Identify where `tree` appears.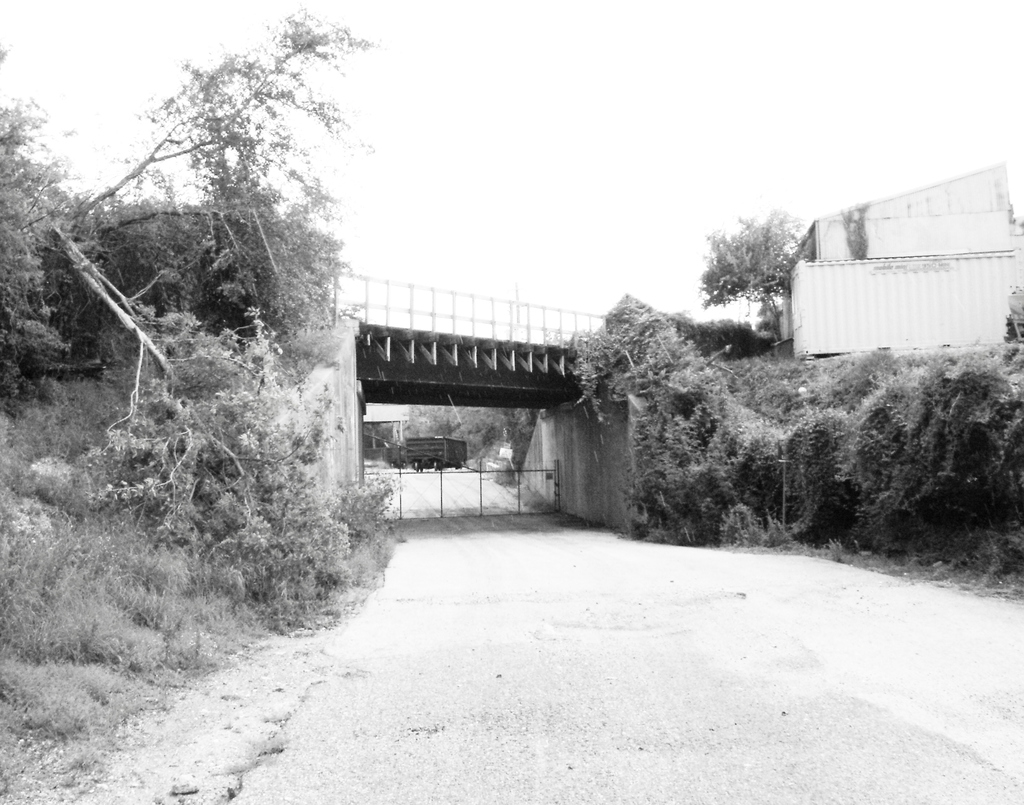
Appears at Rect(699, 211, 808, 340).
